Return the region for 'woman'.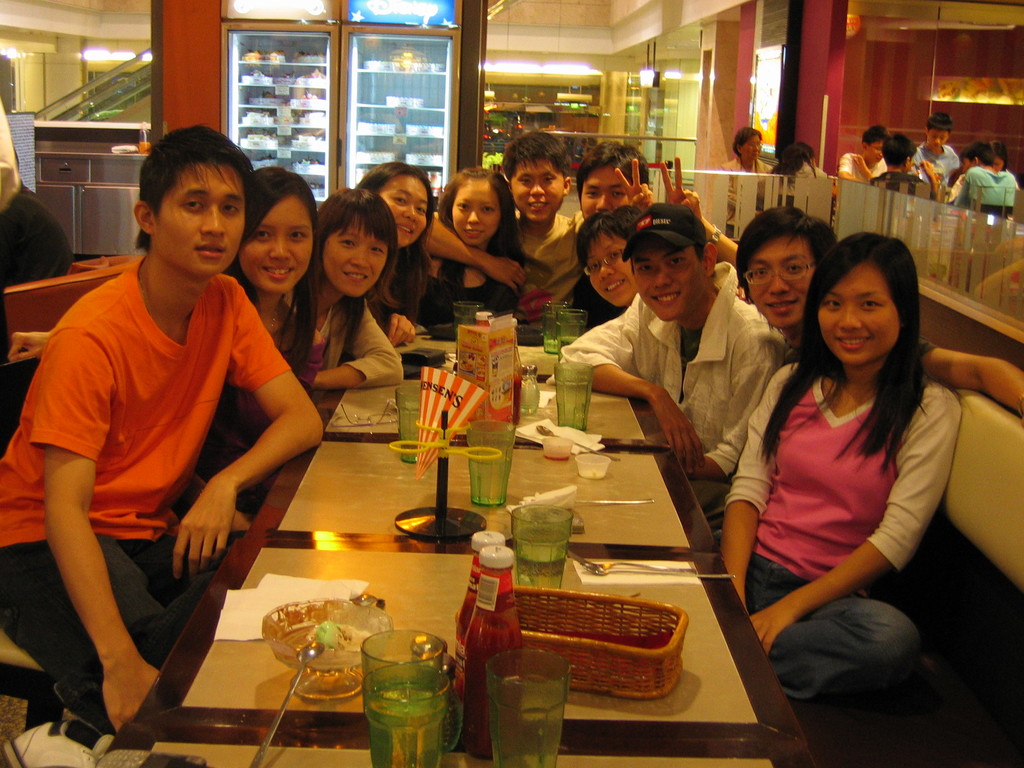
[x1=758, y1=138, x2=838, y2=217].
